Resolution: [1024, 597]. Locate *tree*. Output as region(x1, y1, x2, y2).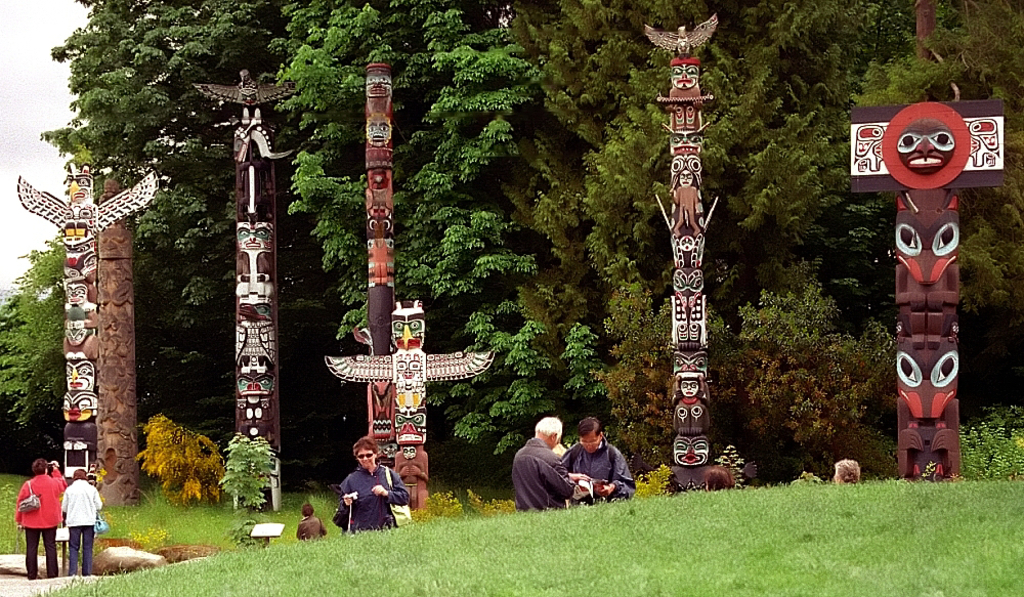
region(0, 240, 82, 423).
